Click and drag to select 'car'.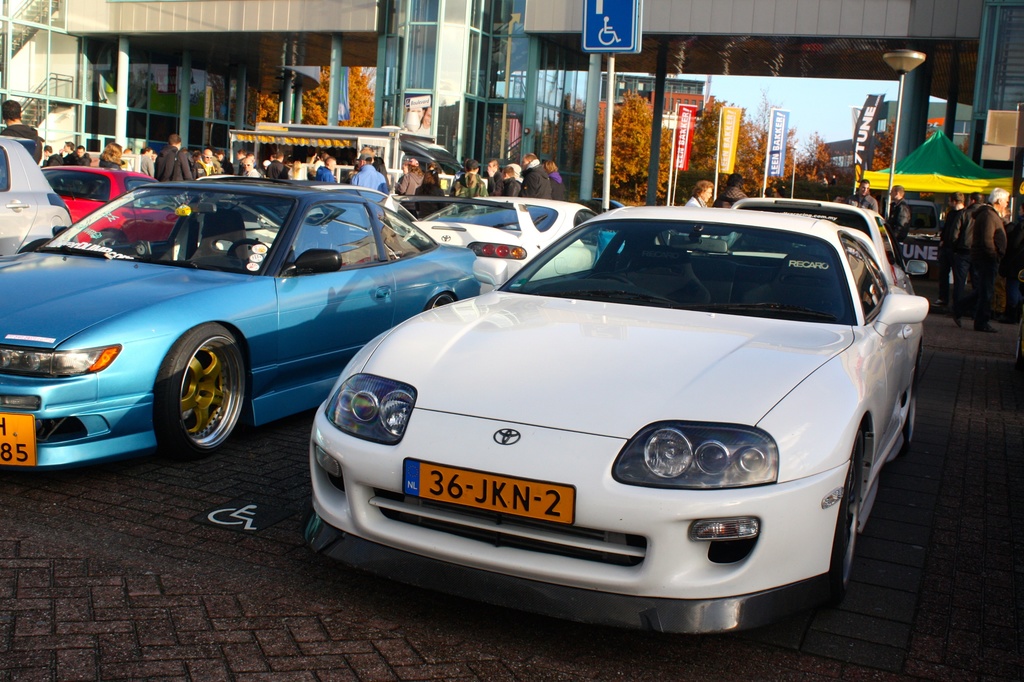
Selection: pyautogui.locateOnScreen(0, 174, 481, 458).
